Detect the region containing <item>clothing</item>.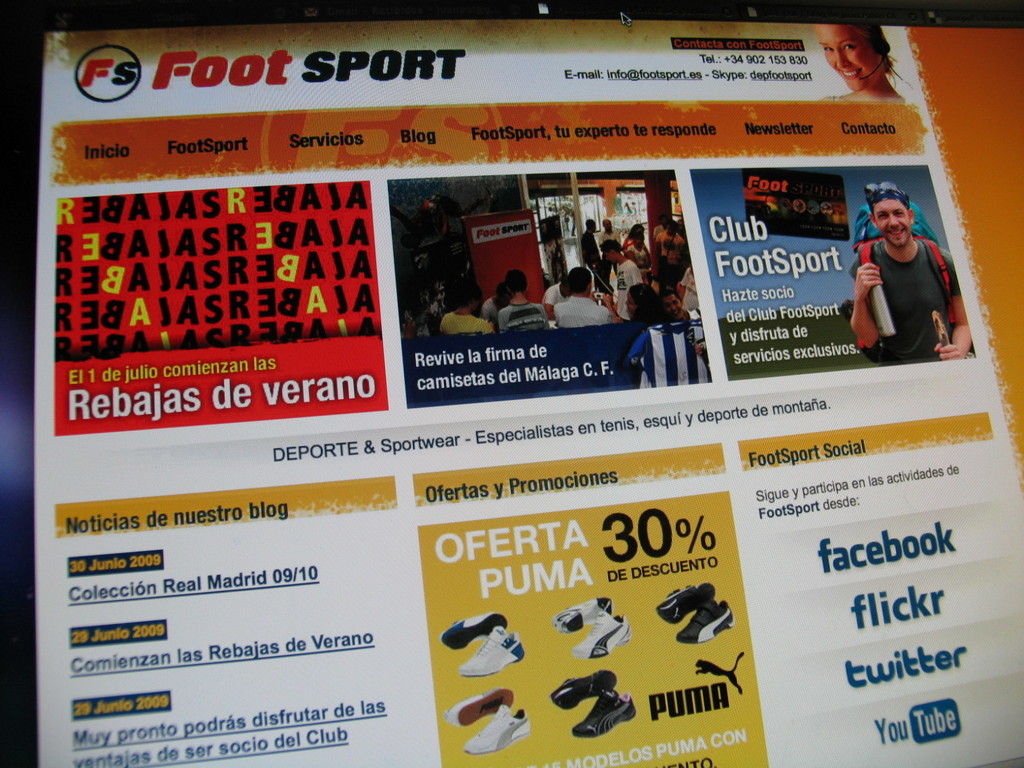
rect(609, 259, 641, 320).
